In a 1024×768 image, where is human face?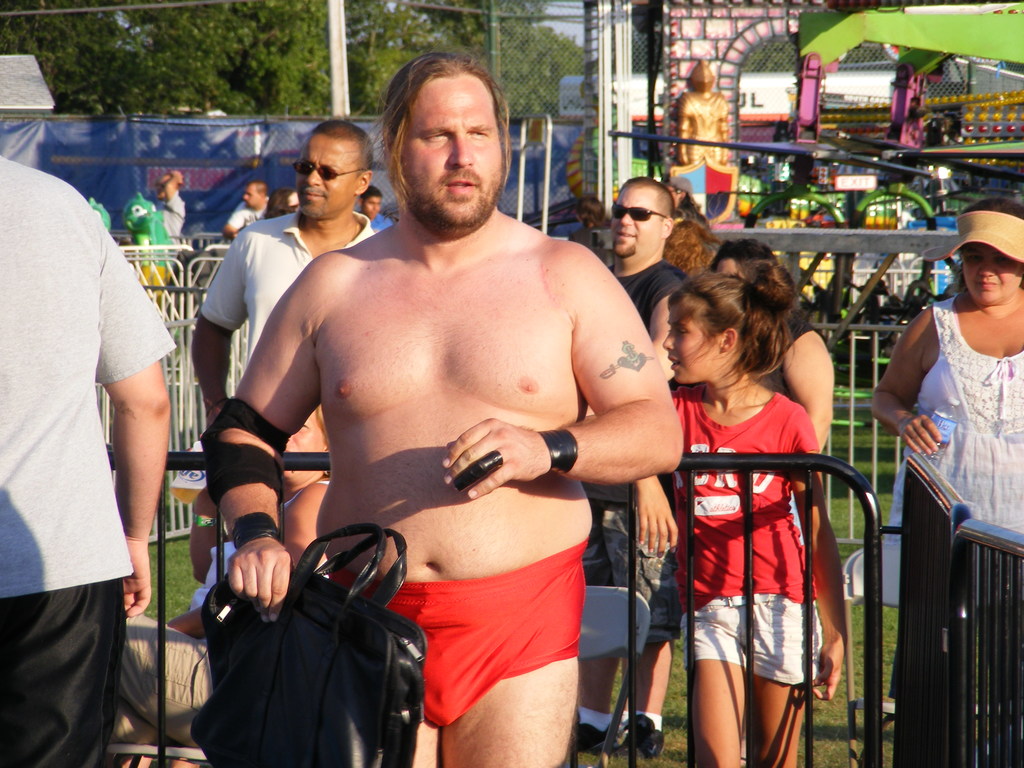
Rect(721, 258, 742, 283).
